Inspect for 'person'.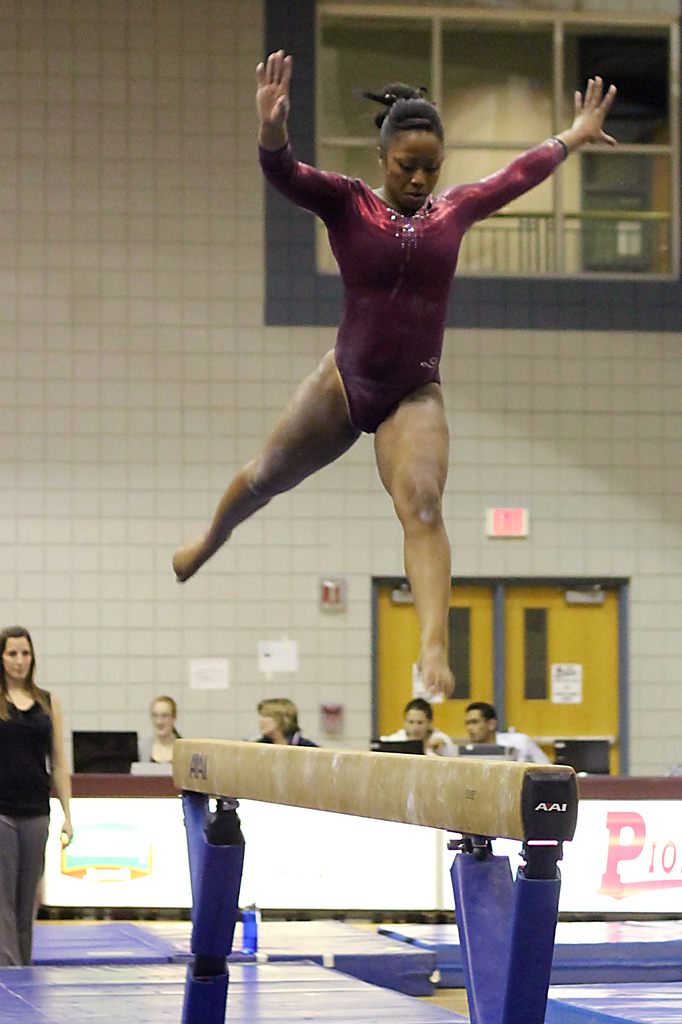
Inspection: (left=136, top=689, right=200, bottom=772).
